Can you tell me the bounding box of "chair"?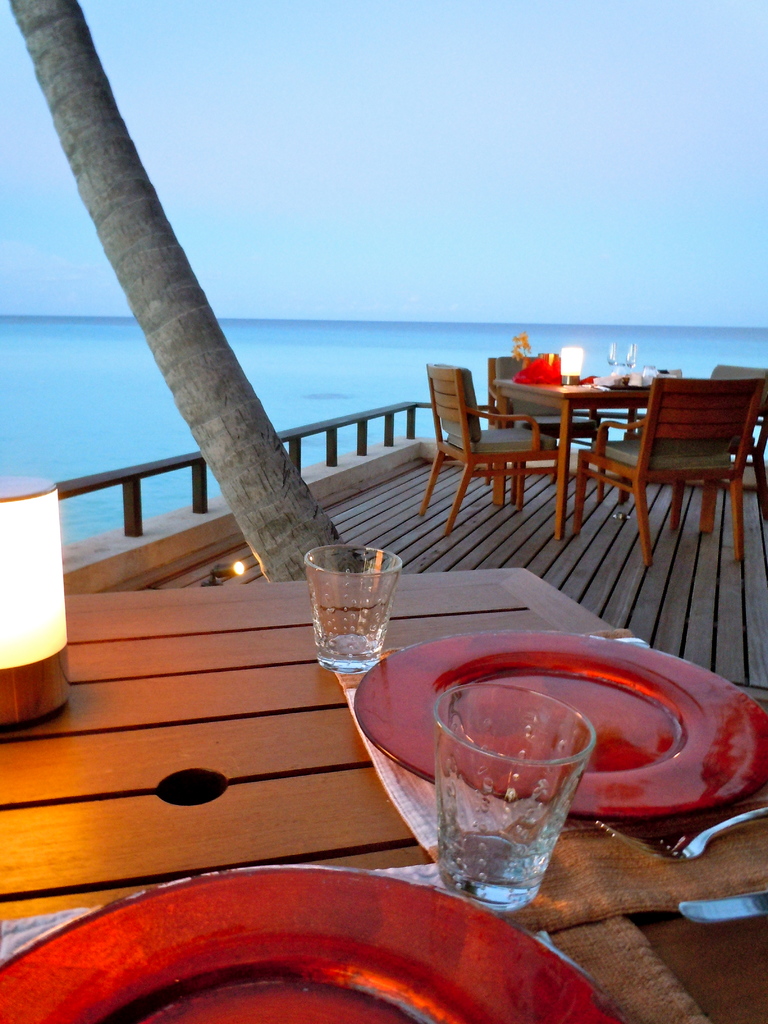
pyautogui.locateOnScreen(581, 379, 767, 572).
